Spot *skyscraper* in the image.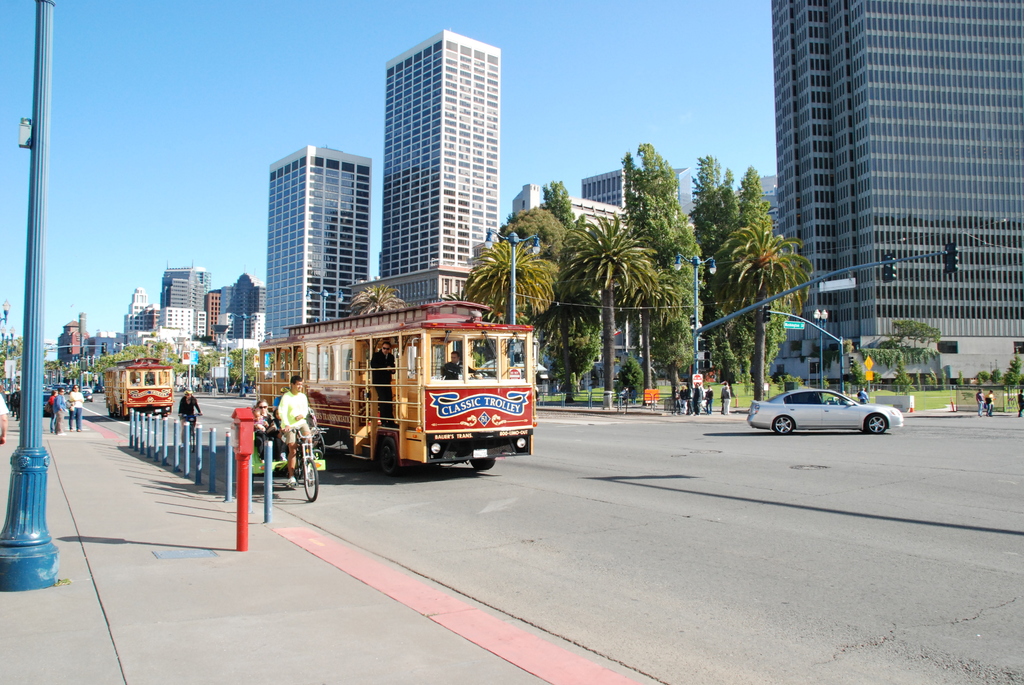
*skyscraper* found at (765,0,1023,363).
